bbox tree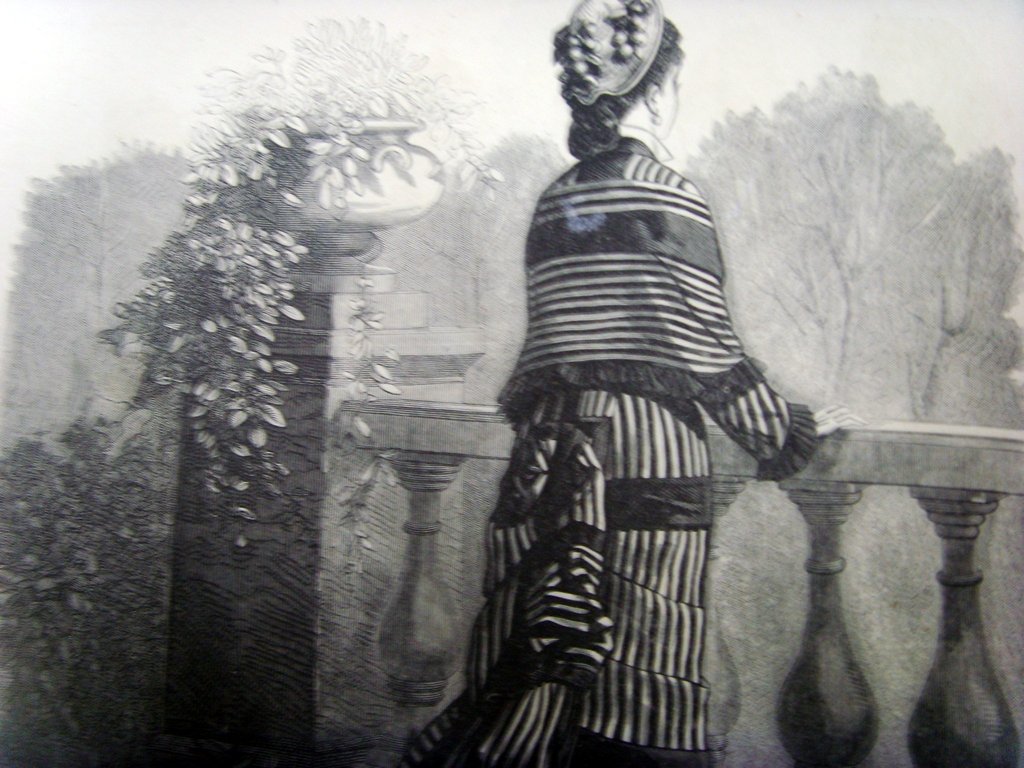
(0,141,212,467)
